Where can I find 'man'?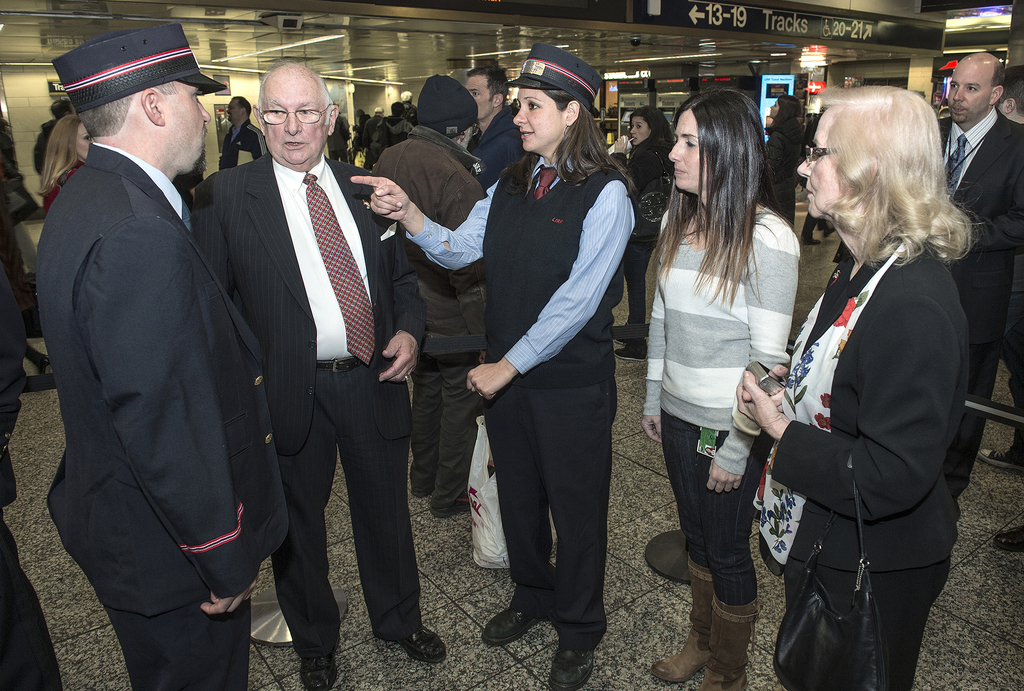
You can find it at BBox(365, 72, 490, 521).
